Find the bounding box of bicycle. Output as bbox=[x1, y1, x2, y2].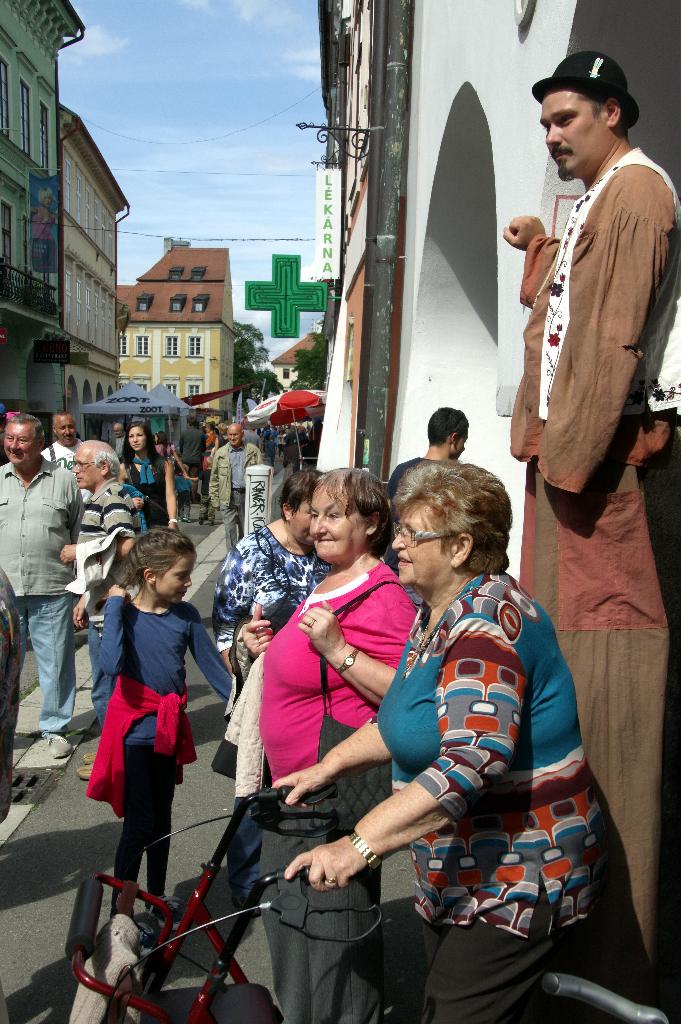
bbox=[0, 783, 671, 1023].
